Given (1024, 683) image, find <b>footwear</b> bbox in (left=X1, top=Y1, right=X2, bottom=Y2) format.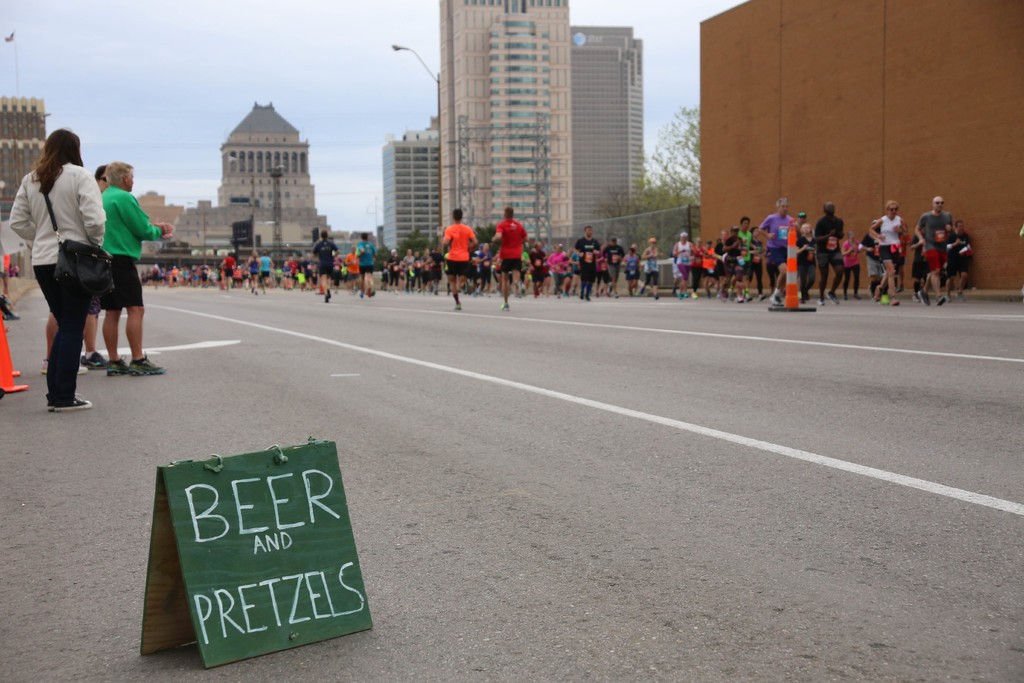
(left=919, top=288, right=932, bottom=308).
